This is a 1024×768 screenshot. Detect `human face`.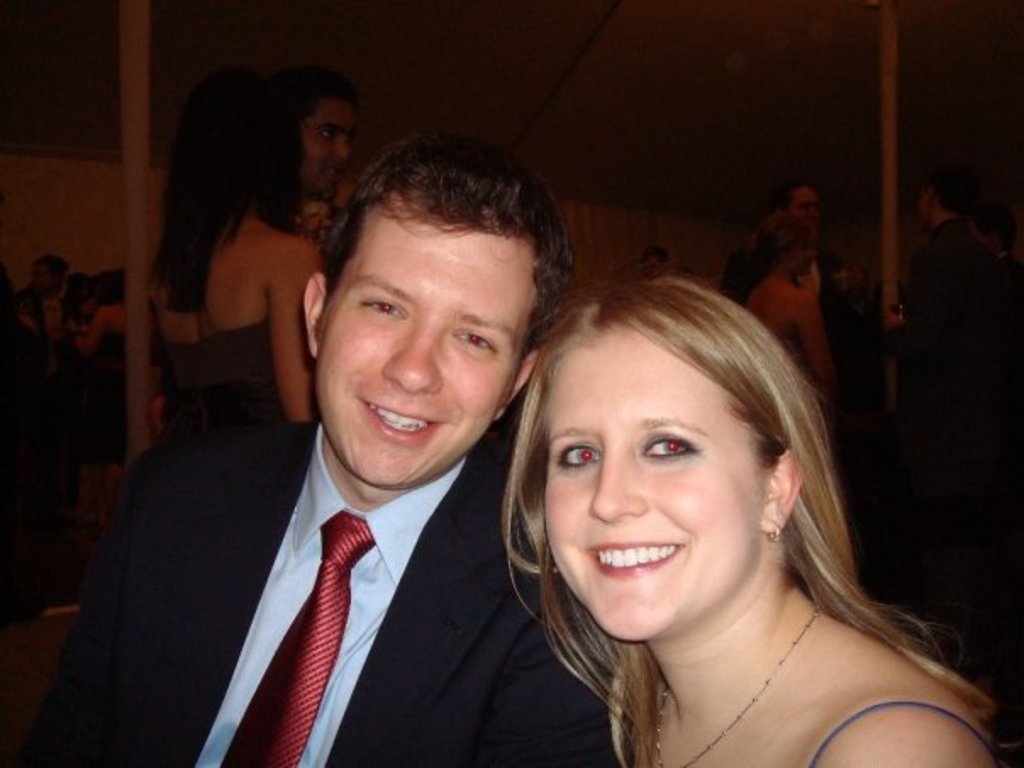
<region>790, 239, 815, 275</region>.
